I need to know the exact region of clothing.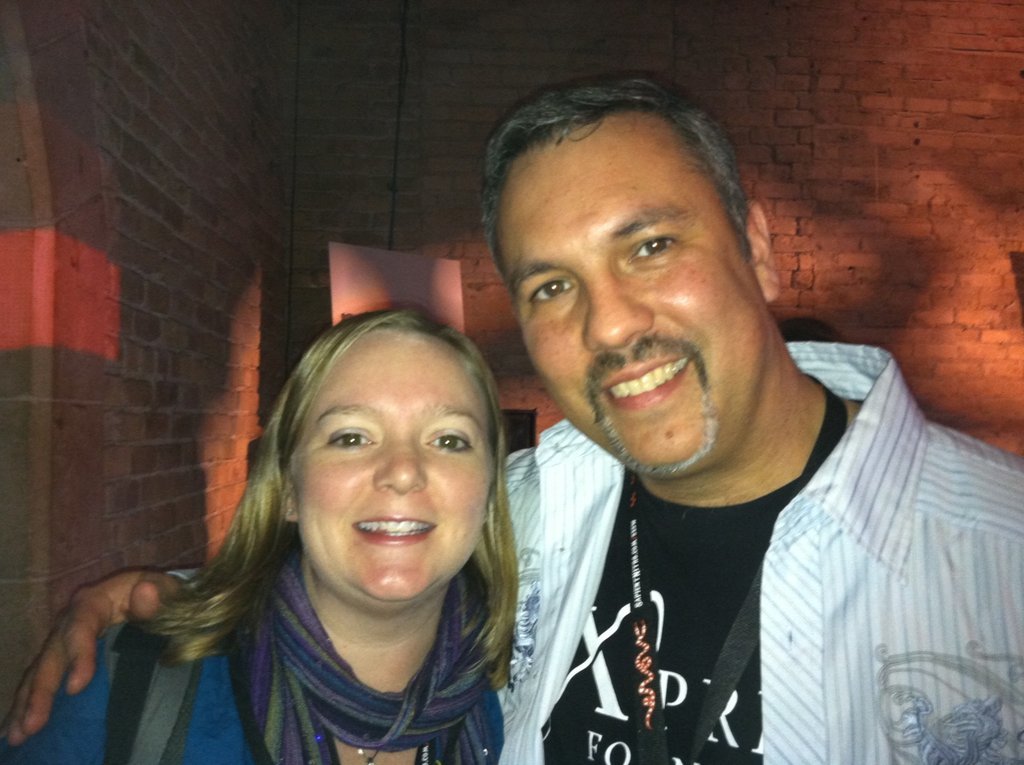
Region: l=0, t=538, r=507, b=764.
